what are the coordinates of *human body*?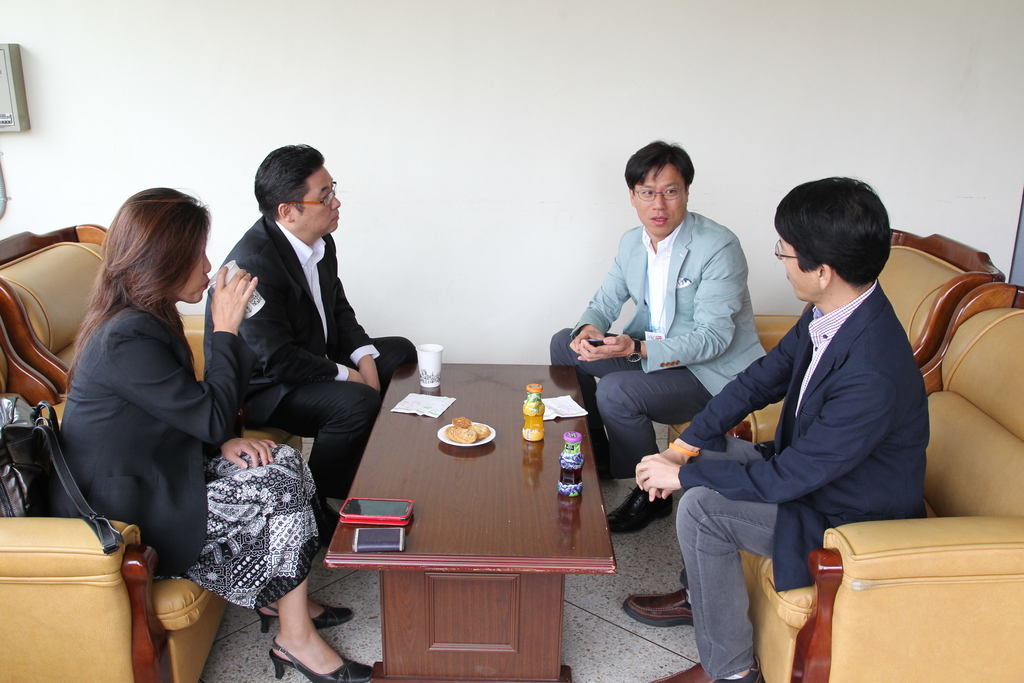
(205,145,421,543).
